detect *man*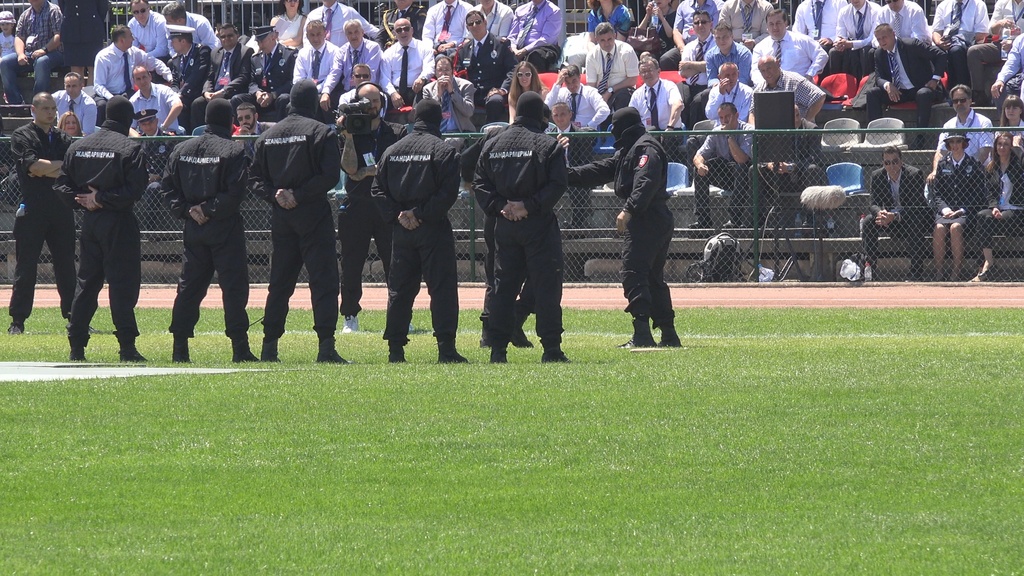
(168, 26, 212, 100)
